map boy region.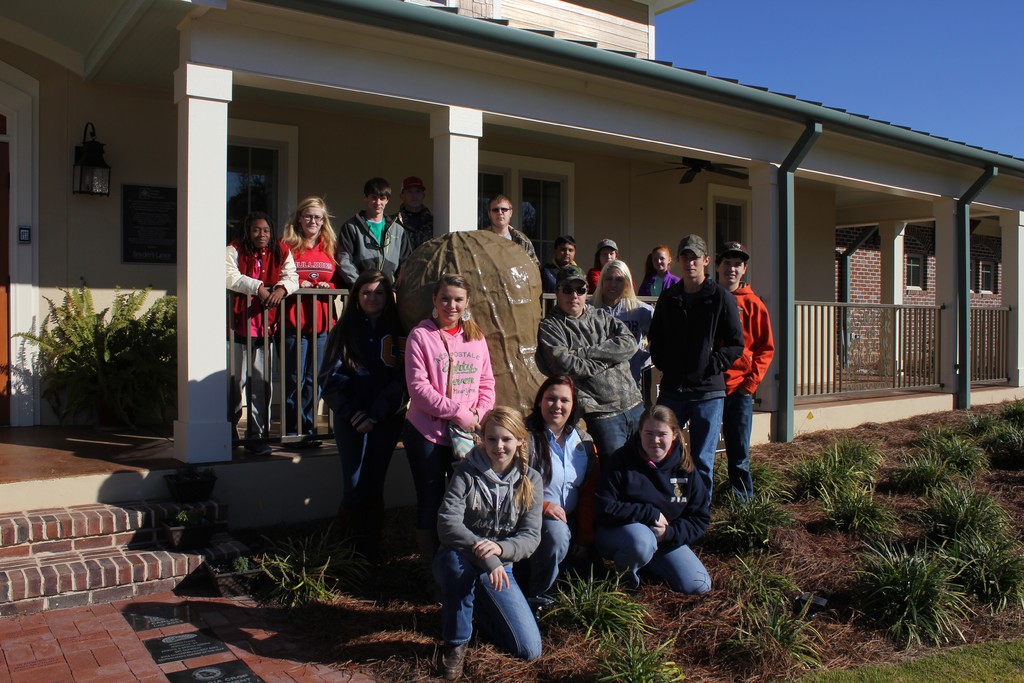
Mapped to region(718, 243, 777, 506).
